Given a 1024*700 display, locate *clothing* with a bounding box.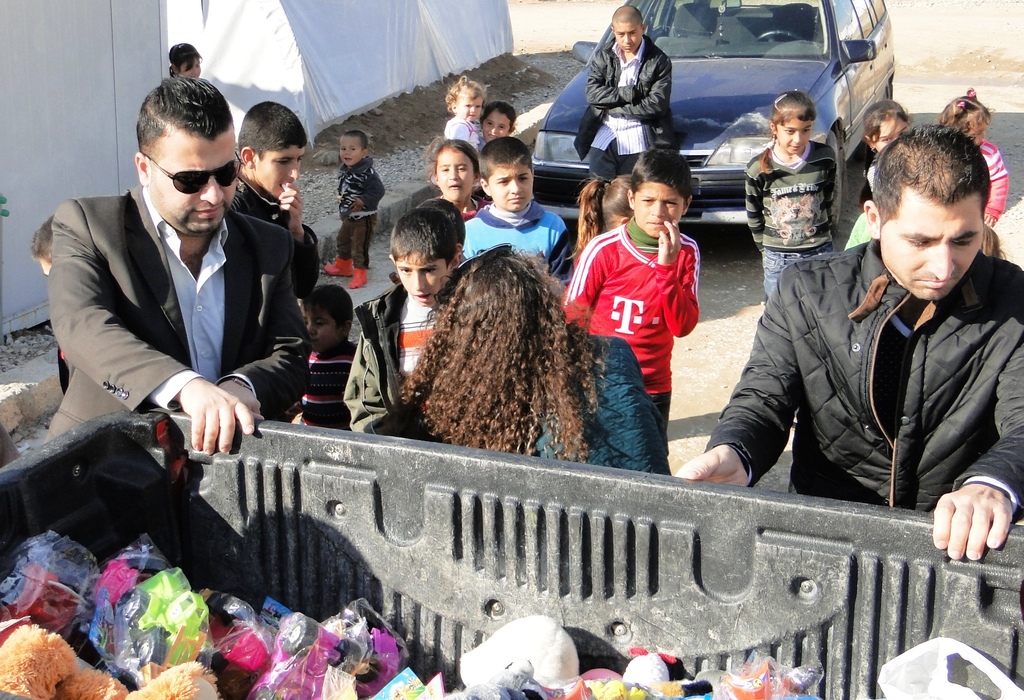
Located: (x1=342, y1=279, x2=427, y2=435).
